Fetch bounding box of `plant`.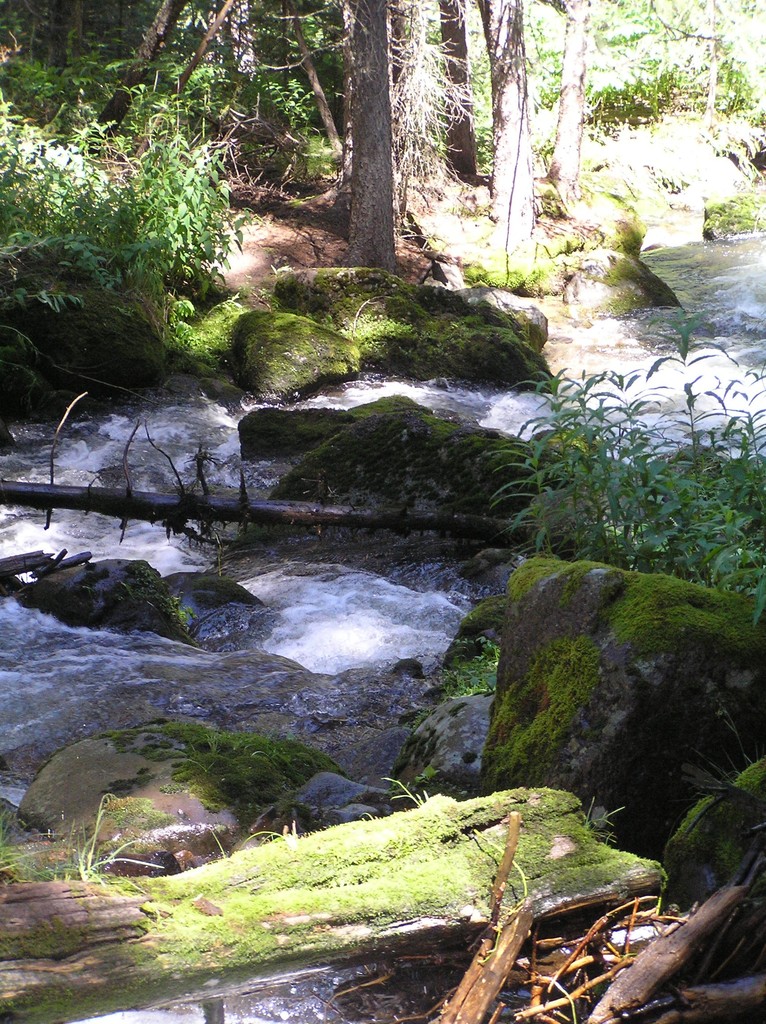
Bbox: [x1=669, y1=726, x2=765, y2=875].
